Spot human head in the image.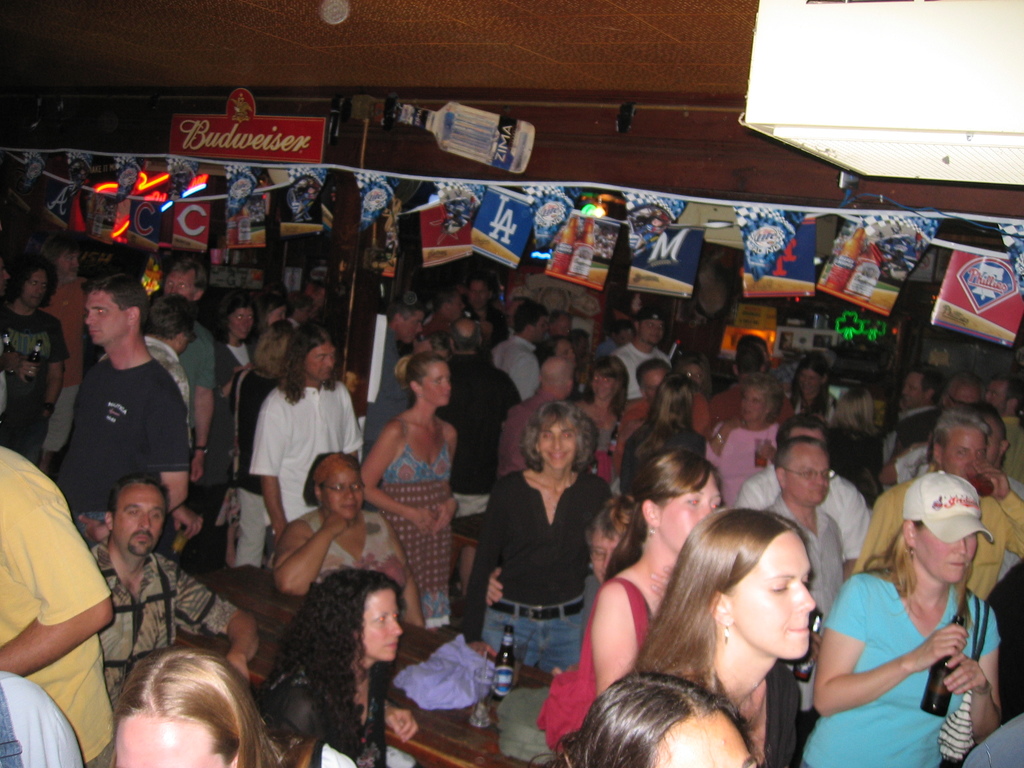
human head found at crop(517, 397, 595, 476).
